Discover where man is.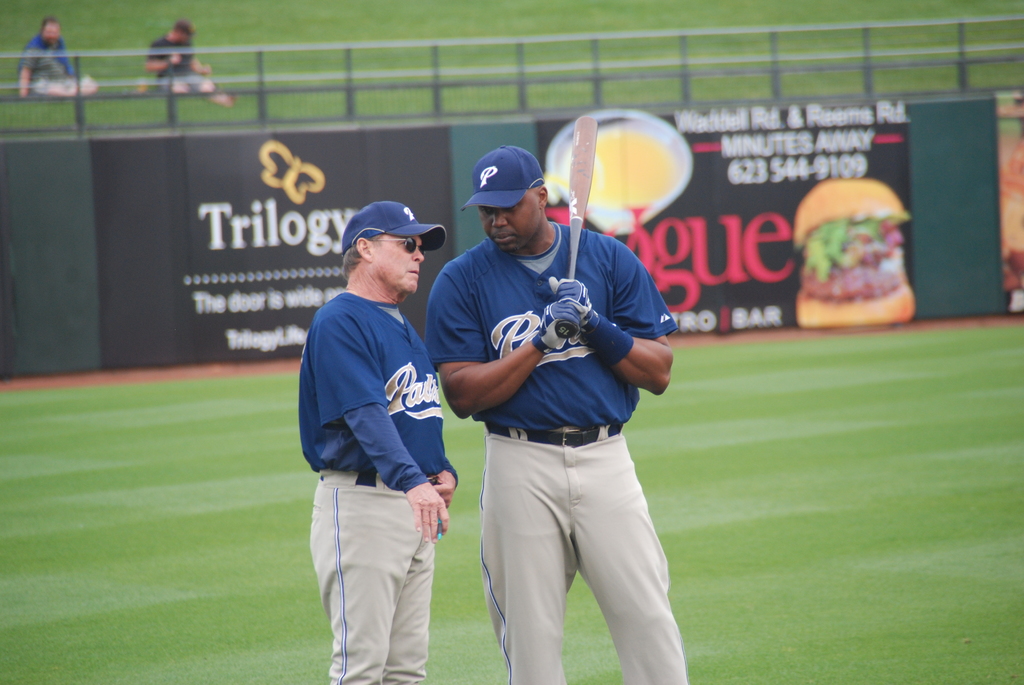
Discovered at 141, 17, 237, 107.
